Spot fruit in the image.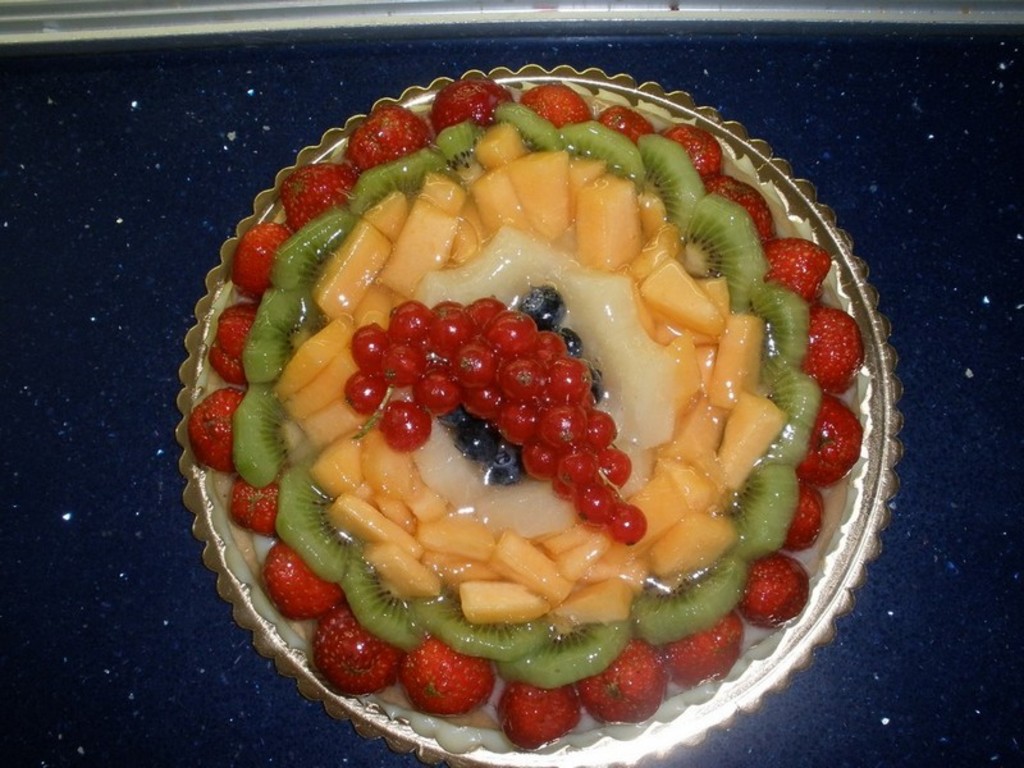
fruit found at l=390, t=653, r=486, b=724.
